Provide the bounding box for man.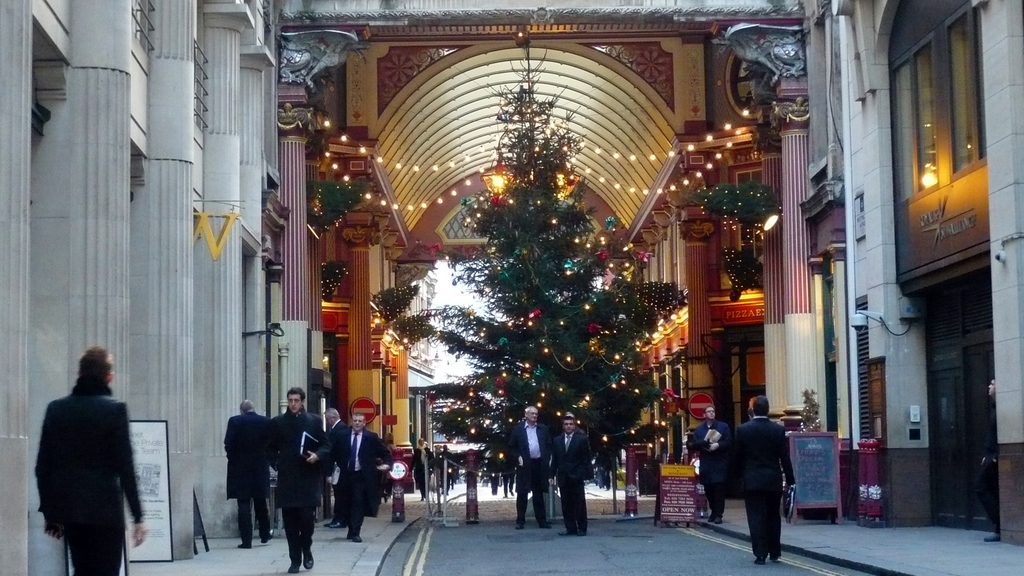
crop(556, 413, 596, 542).
